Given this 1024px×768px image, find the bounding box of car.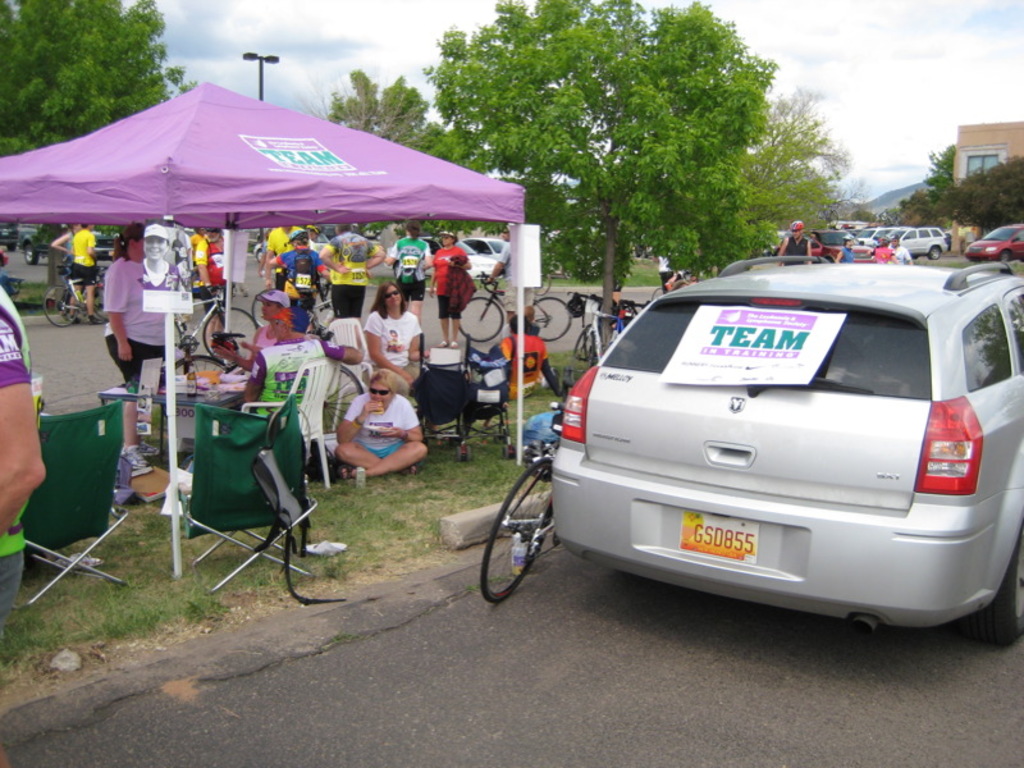
[252,232,329,264].
